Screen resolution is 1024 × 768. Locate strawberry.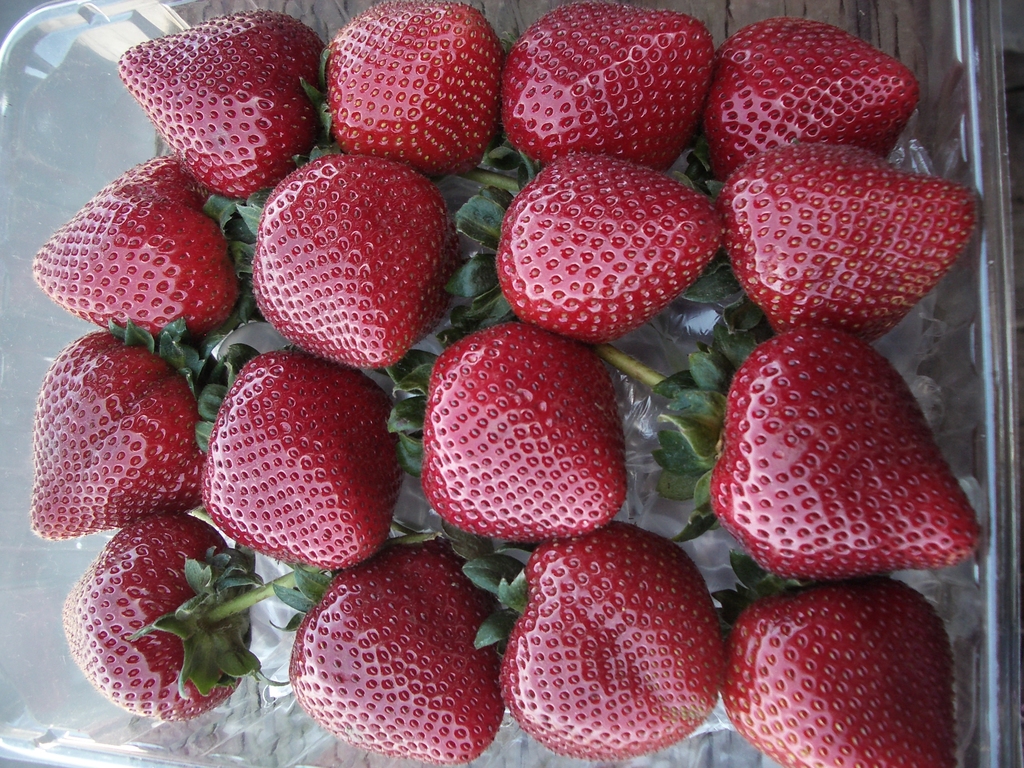
(23, 154, 241, 342).
